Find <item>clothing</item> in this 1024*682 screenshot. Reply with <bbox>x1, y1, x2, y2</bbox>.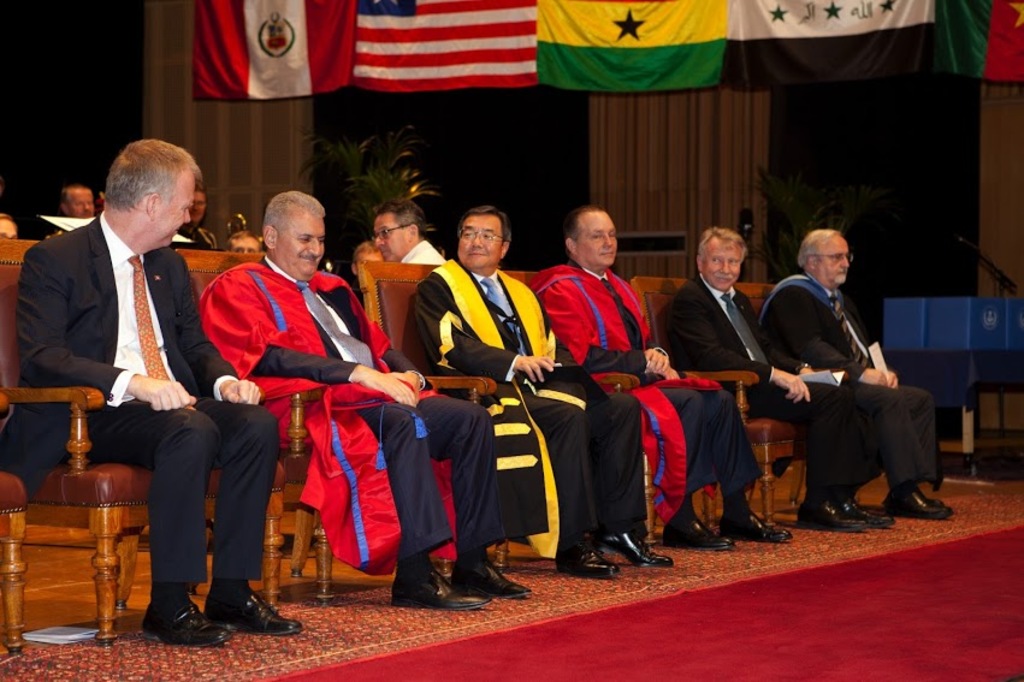
<bbox>207, 255, 491, 579</bbox>.
